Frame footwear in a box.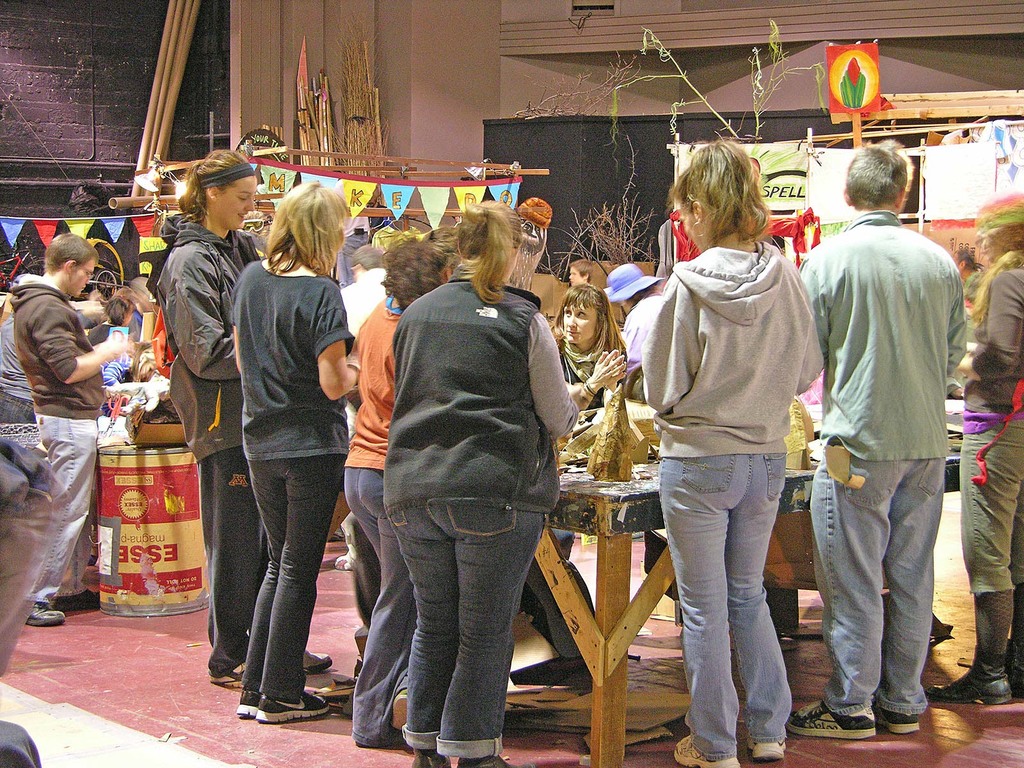
bbox=[207, 660, 243, 688].
